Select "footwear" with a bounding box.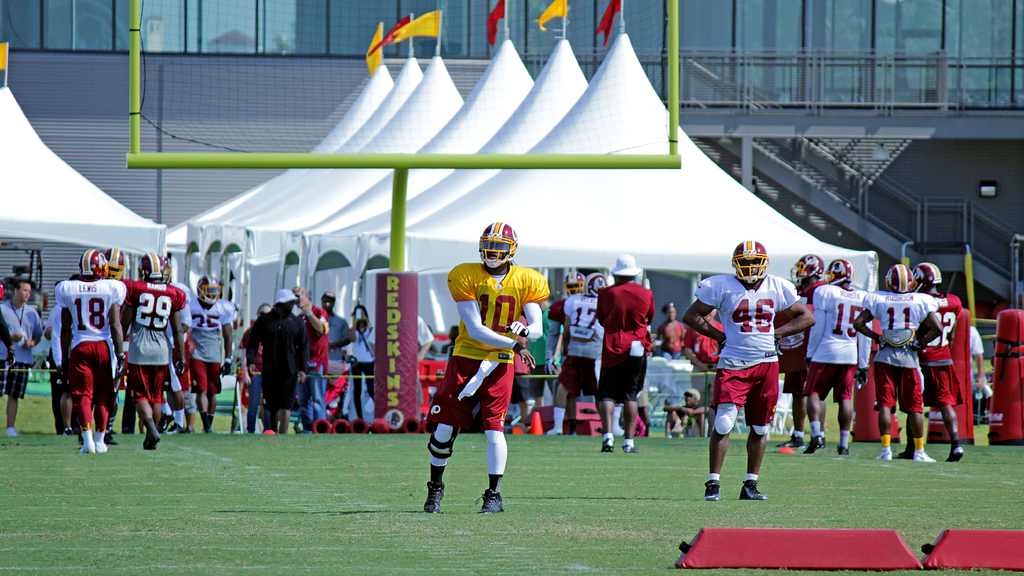
[913,452,935,463].
